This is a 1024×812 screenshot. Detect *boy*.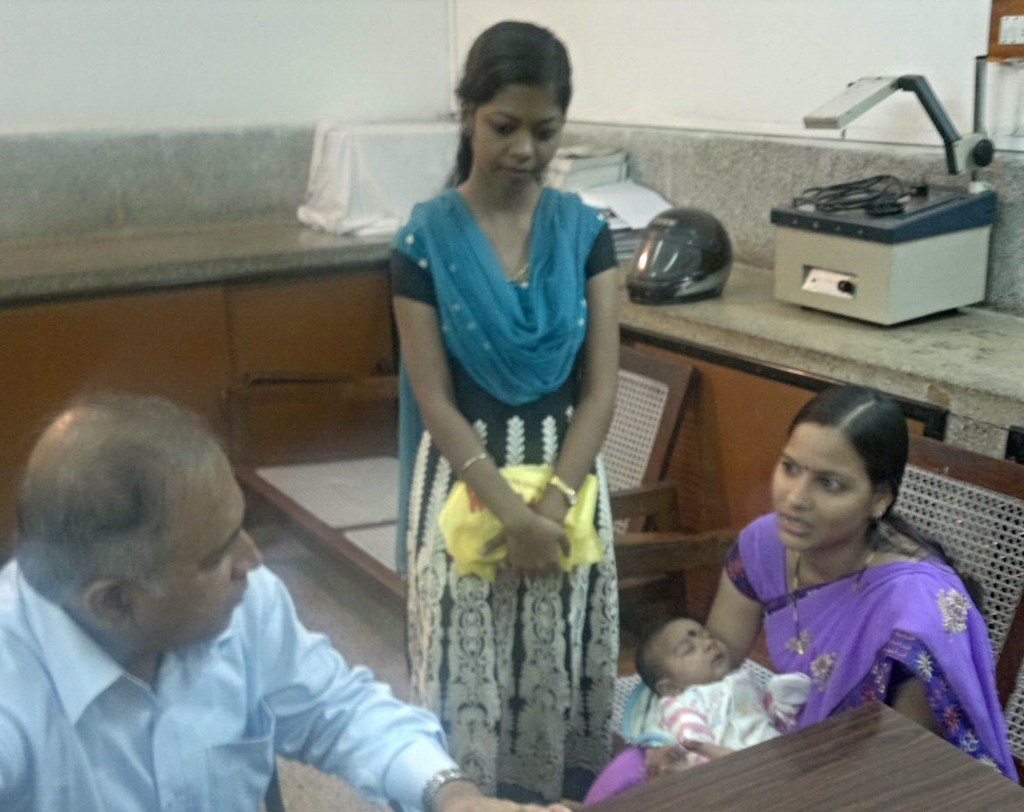
crop(633, 597, 815, 768).
